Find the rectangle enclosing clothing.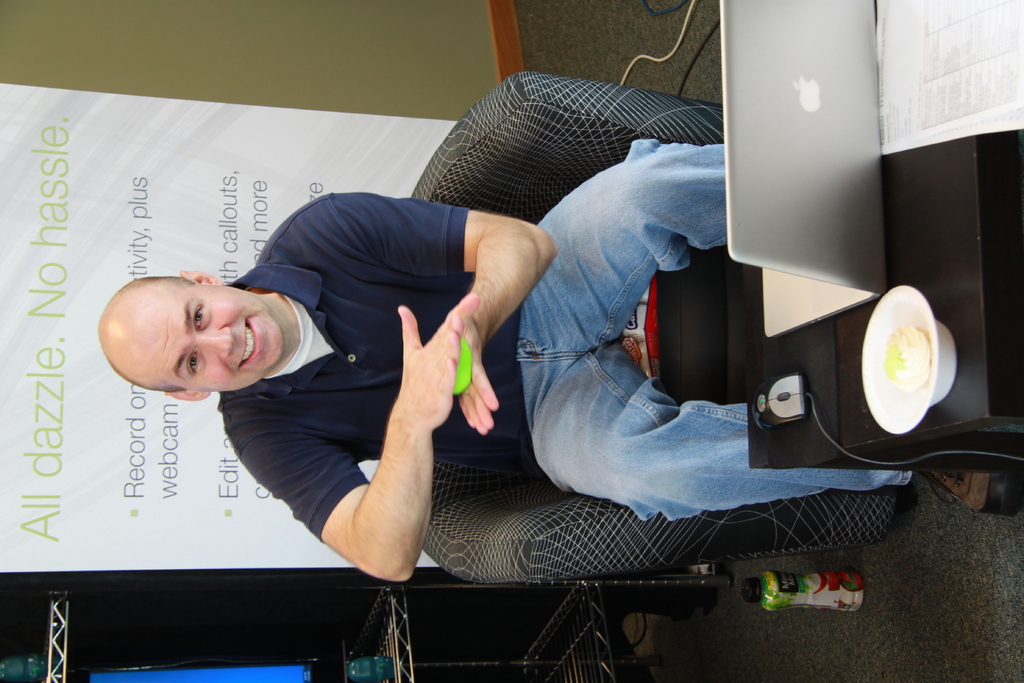
Rect(139, 85, 883, 619).
